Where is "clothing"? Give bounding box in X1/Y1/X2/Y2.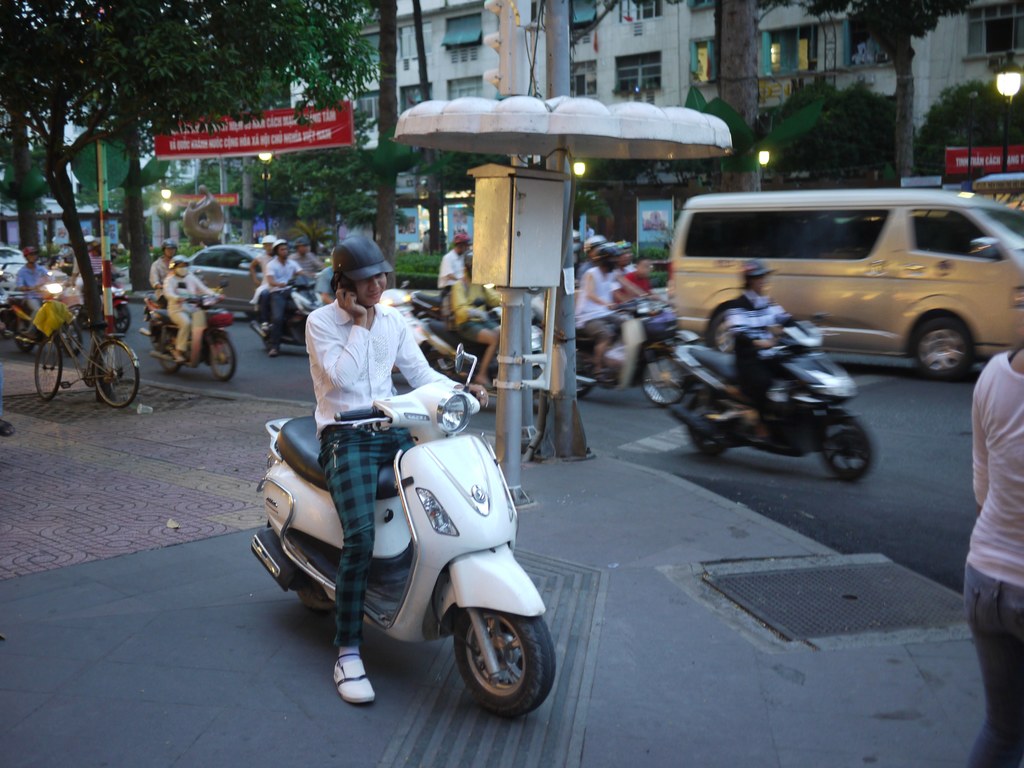
627/271/655/294.
